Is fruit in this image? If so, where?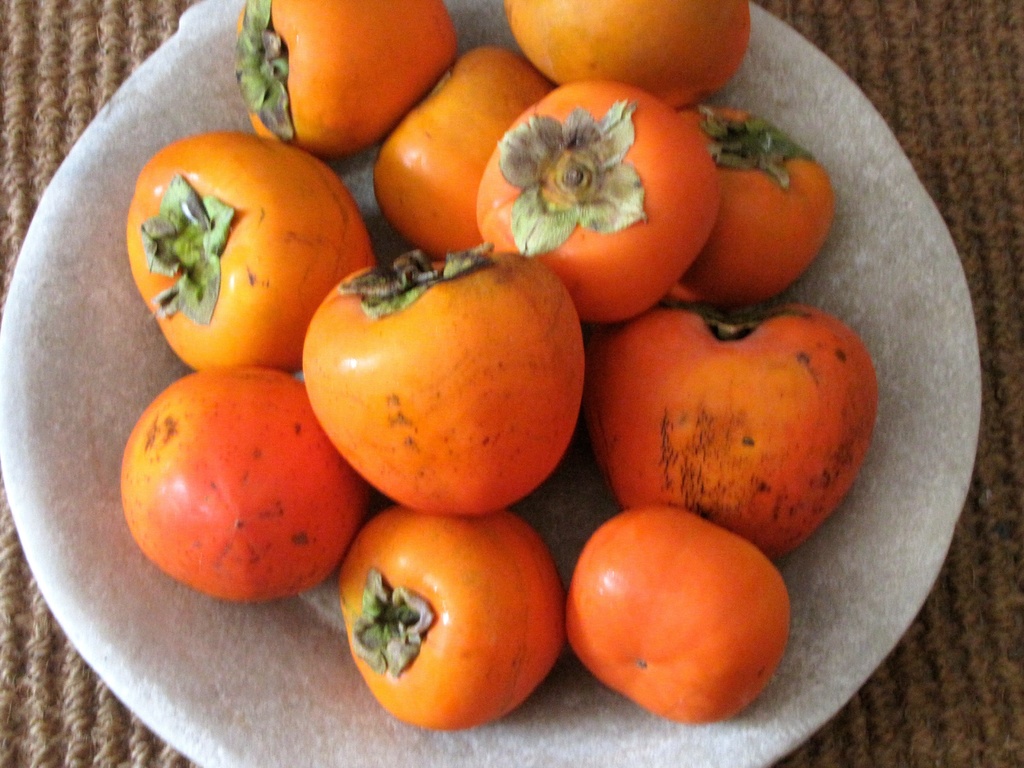
Yes, at [left=474, top=79, right=724, bottom=323].
